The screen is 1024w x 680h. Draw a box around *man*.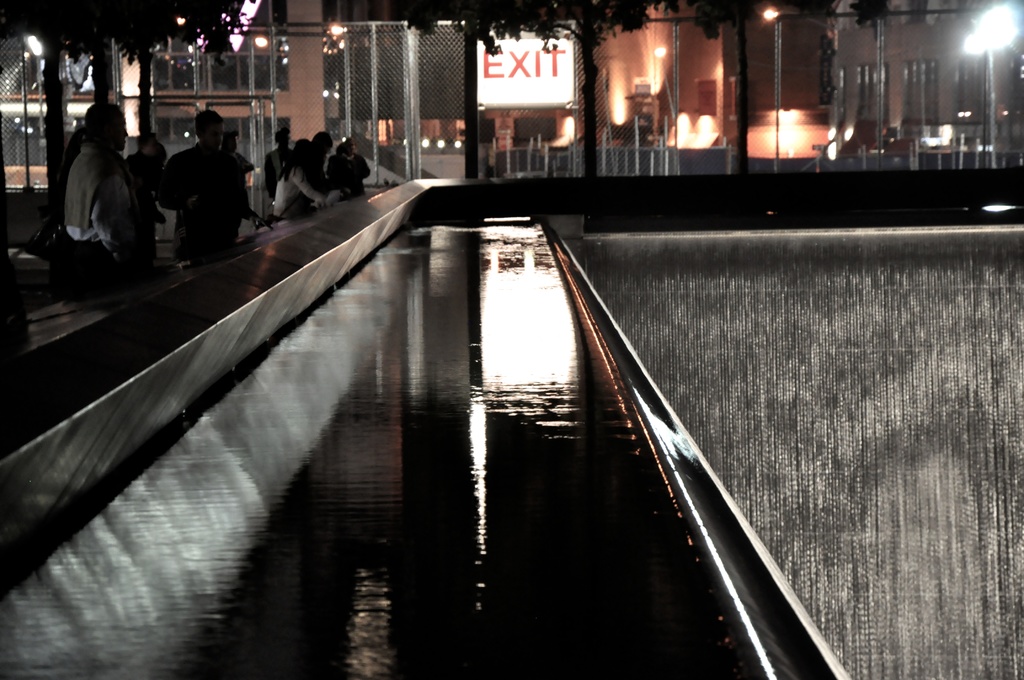
(x1=66, y1=102, x2=144, y2=281).
